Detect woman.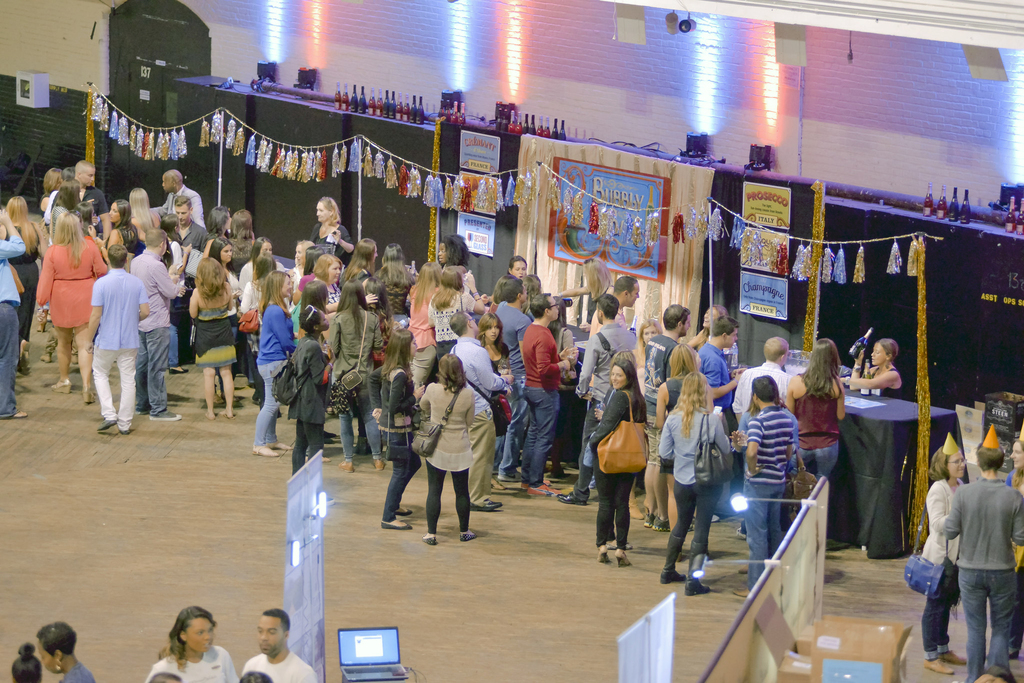
Detected at [left=782, top=333, right=849, bottom=513].
